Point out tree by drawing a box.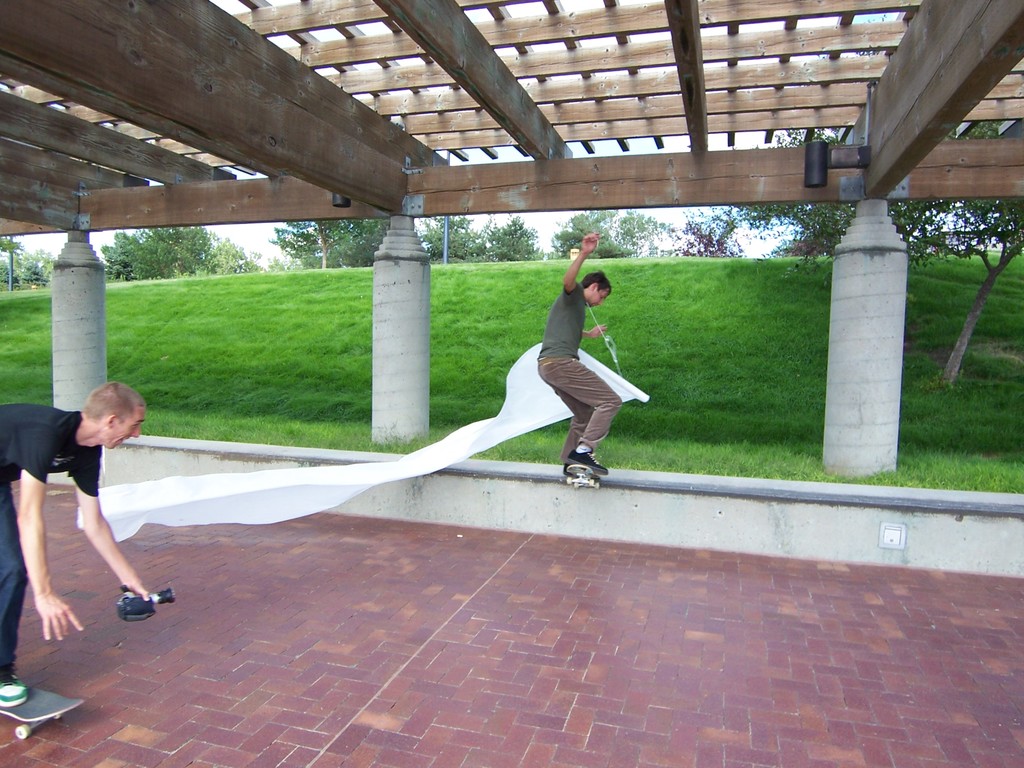
(99, 226, 258, 282).
